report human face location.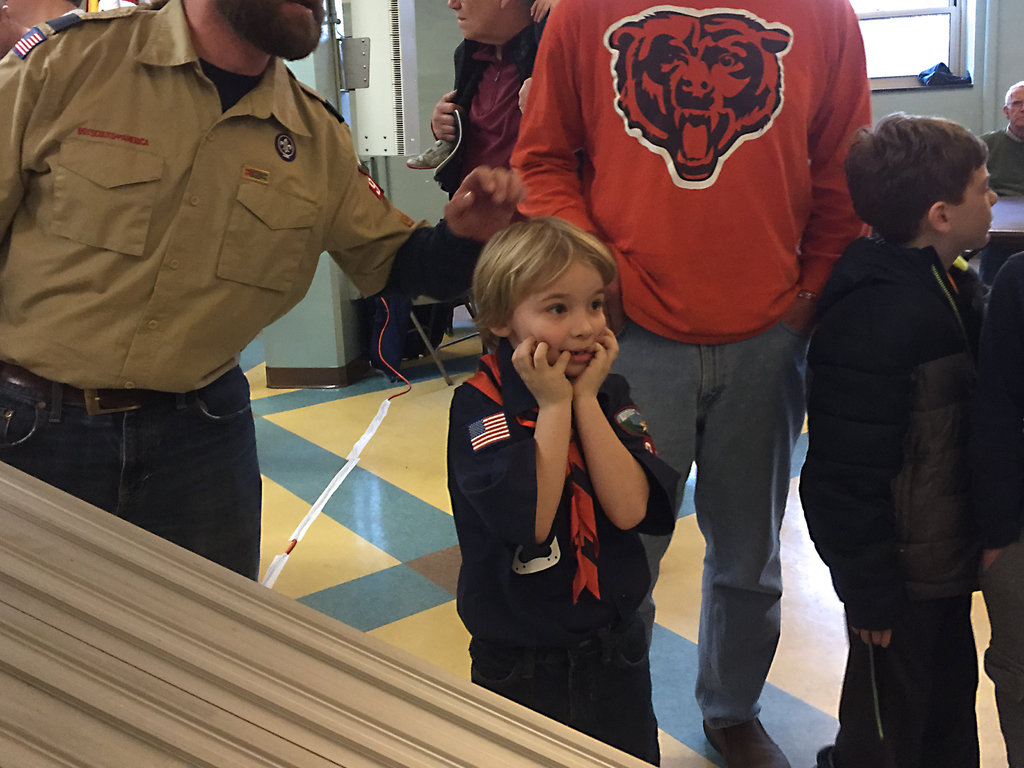
Report: 509 262 608 378.
